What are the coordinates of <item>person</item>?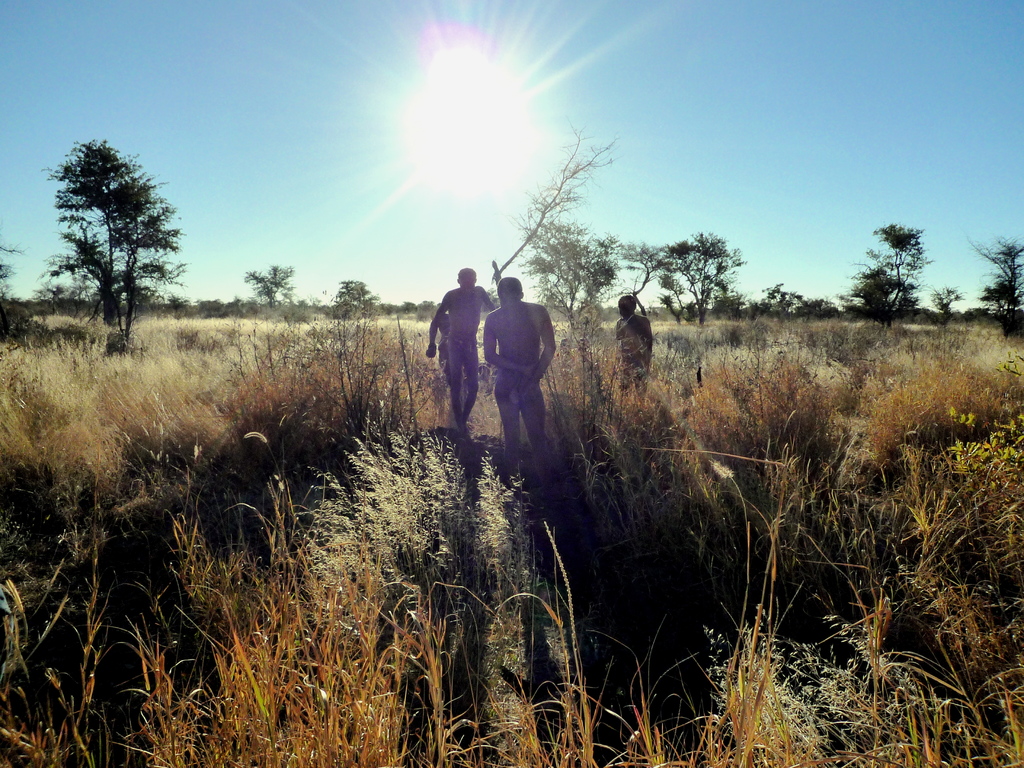
[x1=439, y1=303, x2=467, y2=385].
